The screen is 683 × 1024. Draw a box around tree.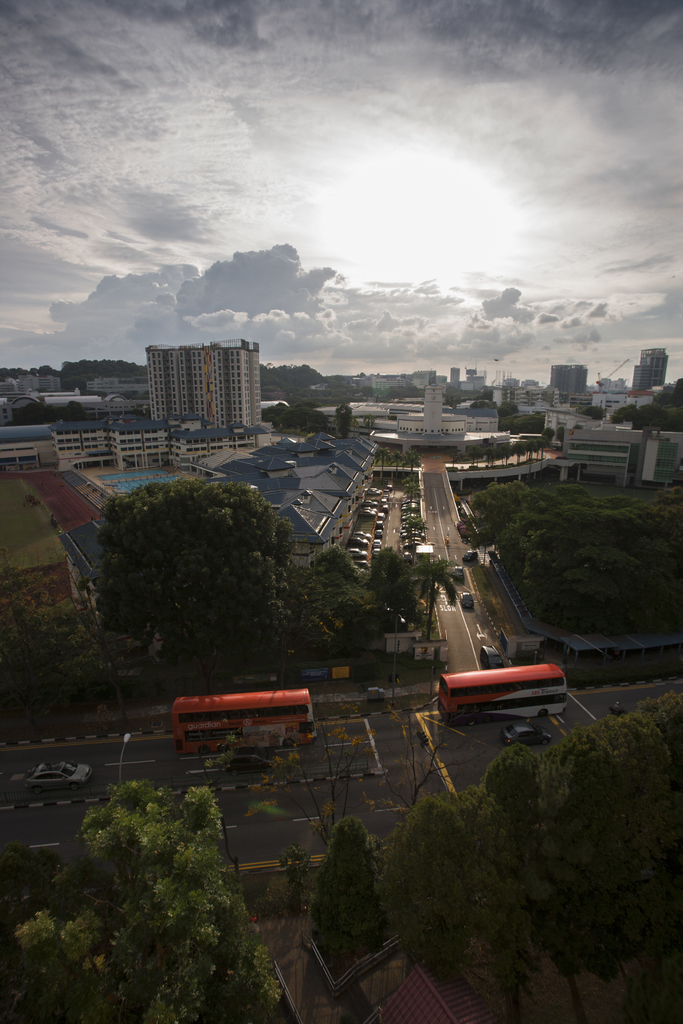
x1=391, y1=788, x2=481, y2=977.
